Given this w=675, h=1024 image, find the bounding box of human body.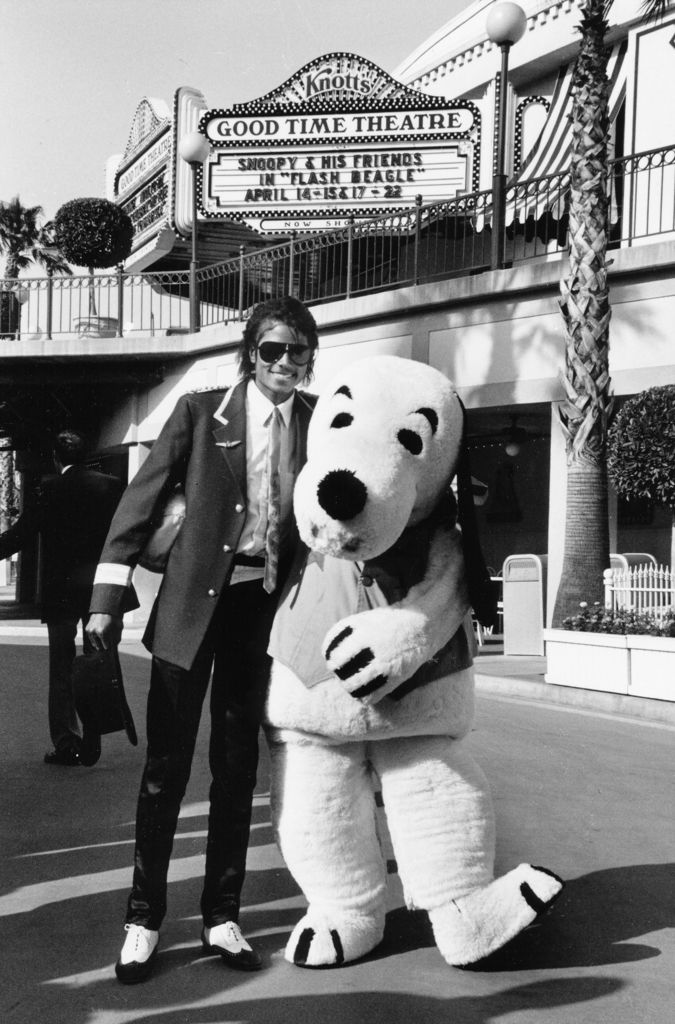
<region>0, 465, 140, 769</region>.
